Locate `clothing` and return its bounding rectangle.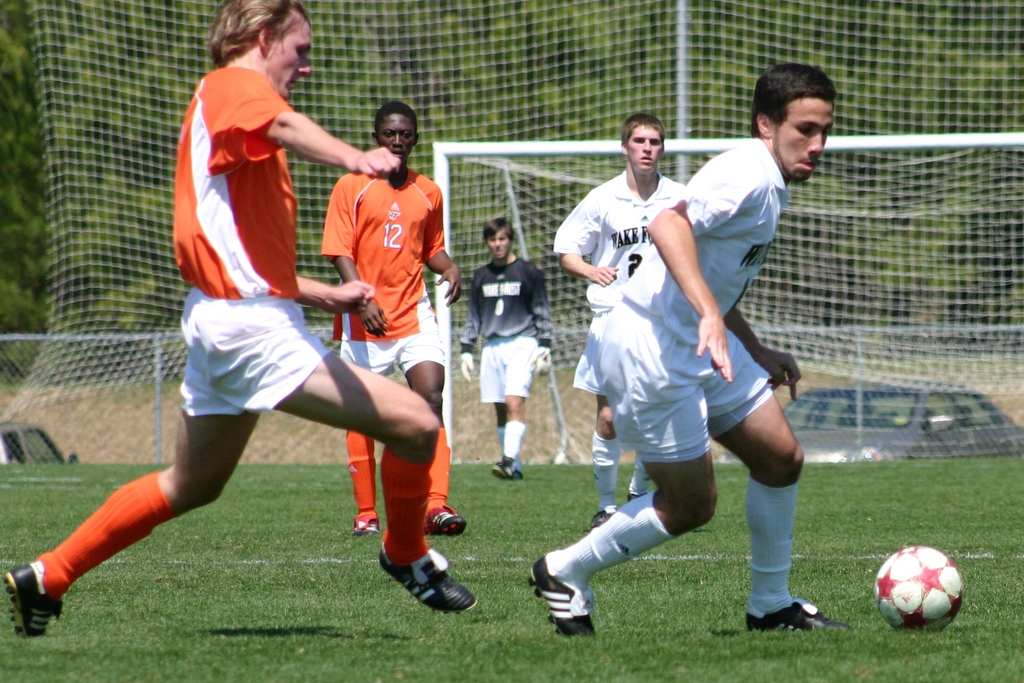
545/165/692/389.
